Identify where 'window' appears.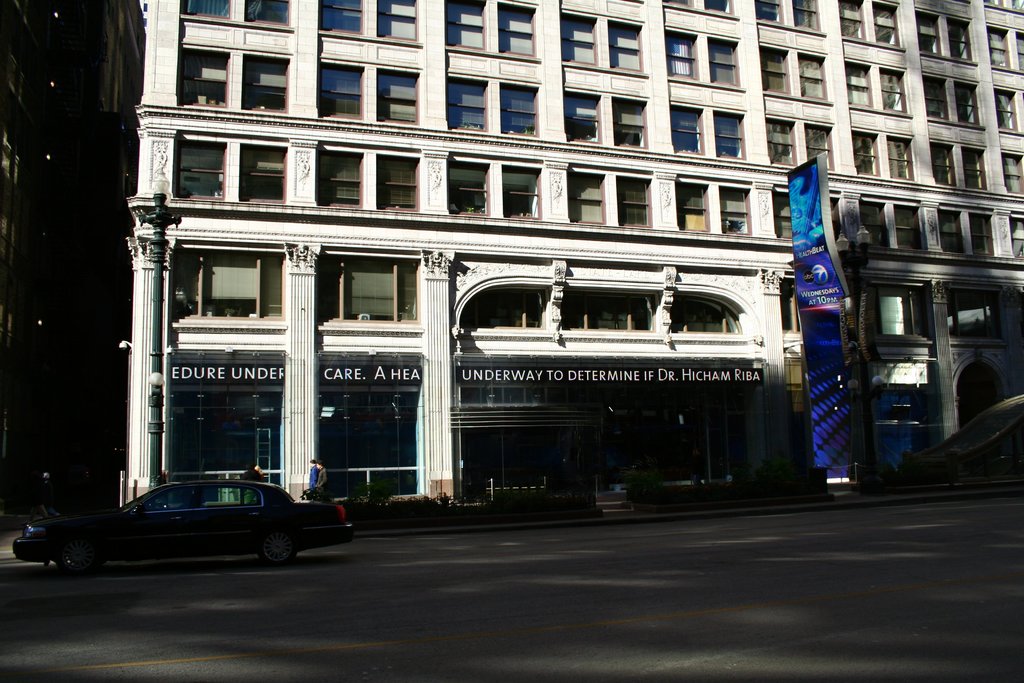
Appears at left=173, top=0, right=296, bottom=26.
